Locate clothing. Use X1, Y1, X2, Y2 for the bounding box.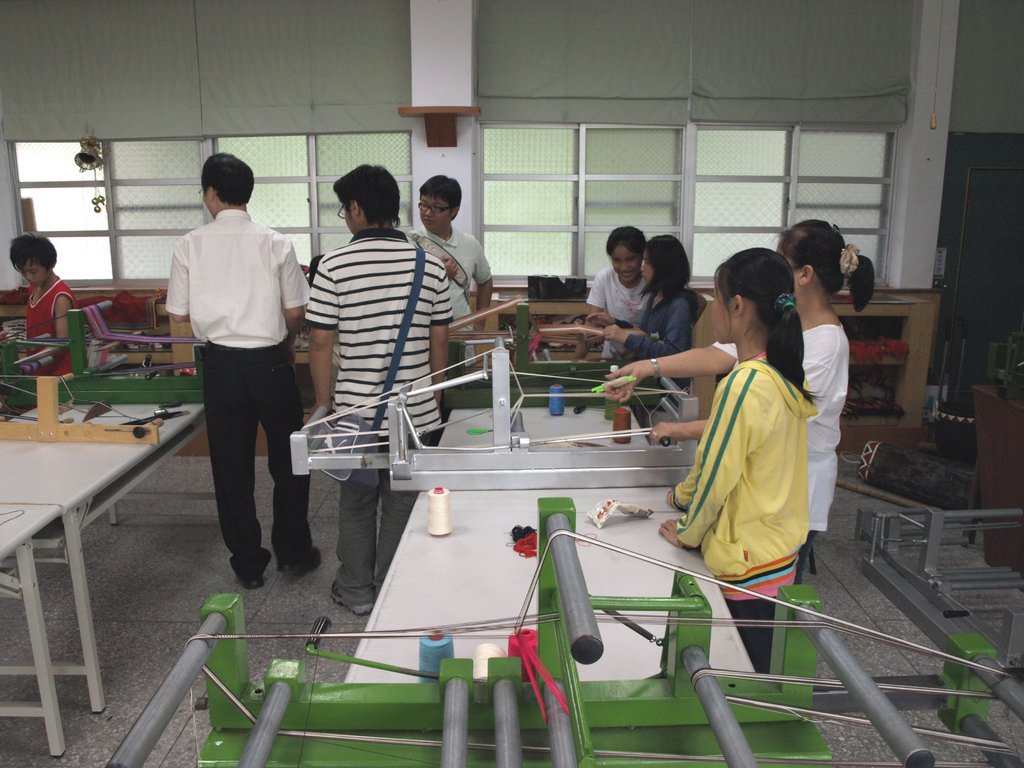
585, 264, 650, 360.
